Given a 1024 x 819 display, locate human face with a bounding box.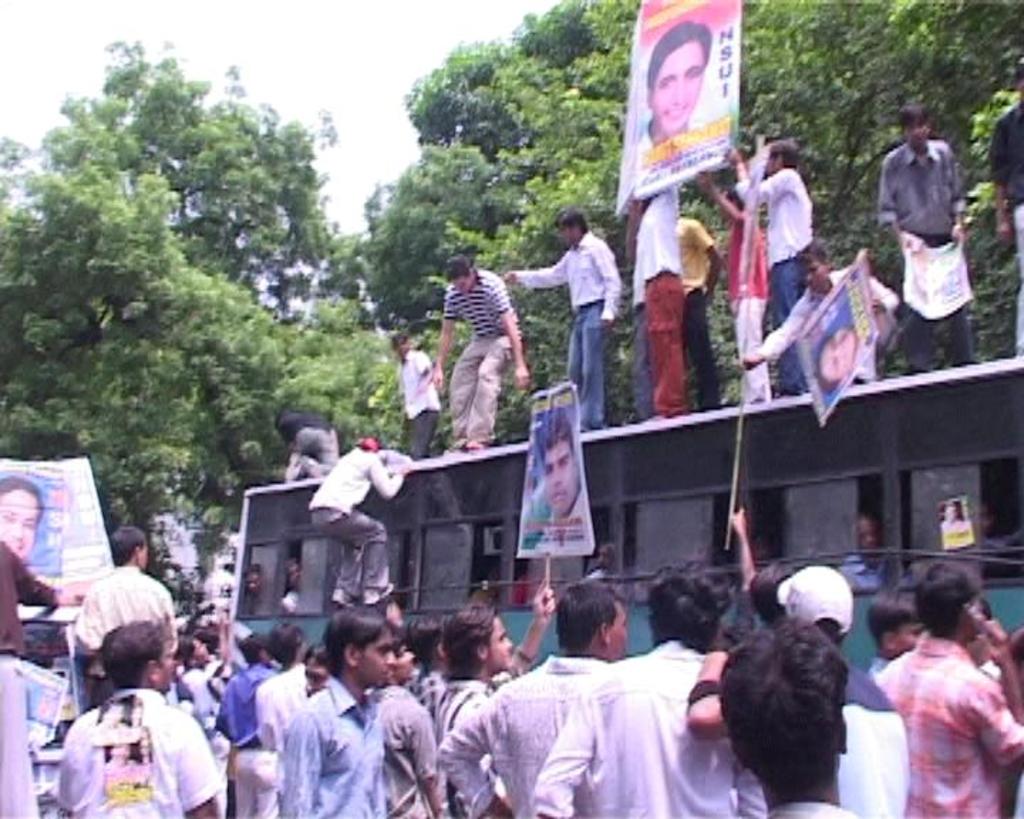
Located: <bbox>543, 449, 575, 519</bbox>.
